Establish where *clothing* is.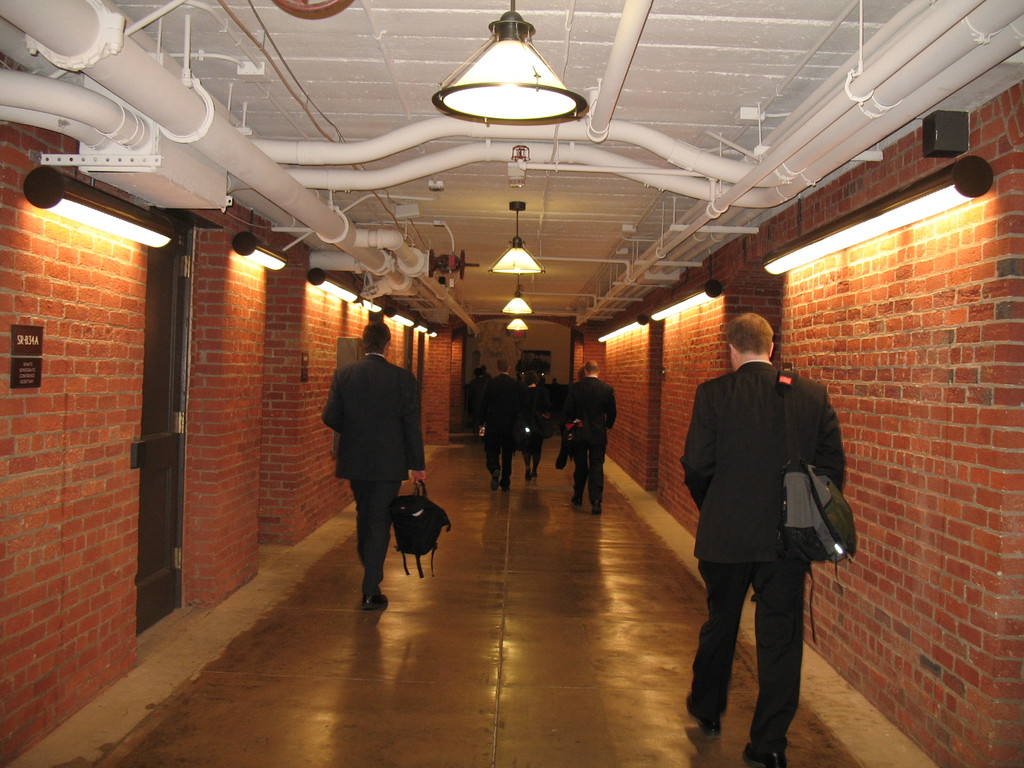
Established at <bbox>562, 377, 616, 502</bbox>.
